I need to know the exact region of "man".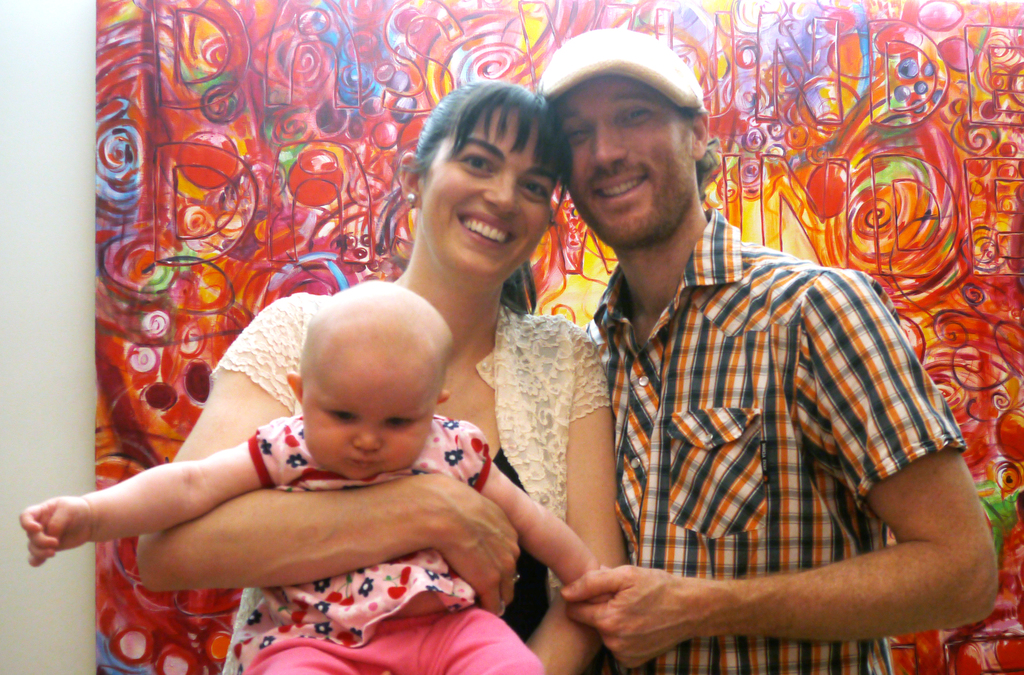
Region: 532/15/1003/674.
